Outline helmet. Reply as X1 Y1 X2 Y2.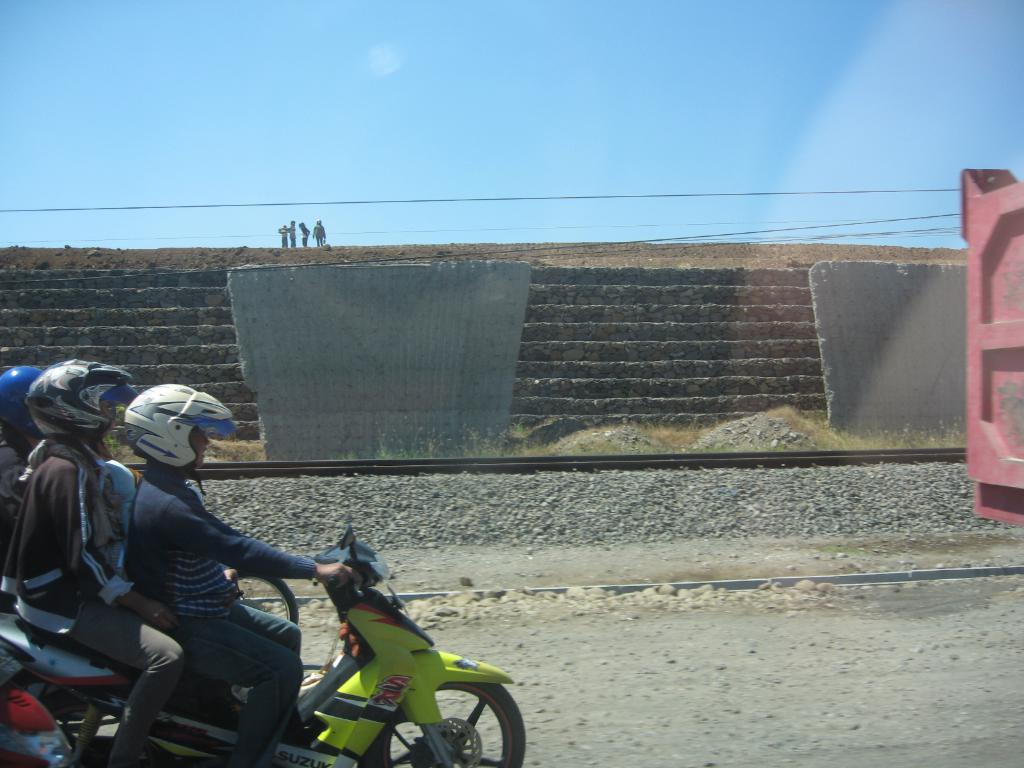
108 401 218 492.
